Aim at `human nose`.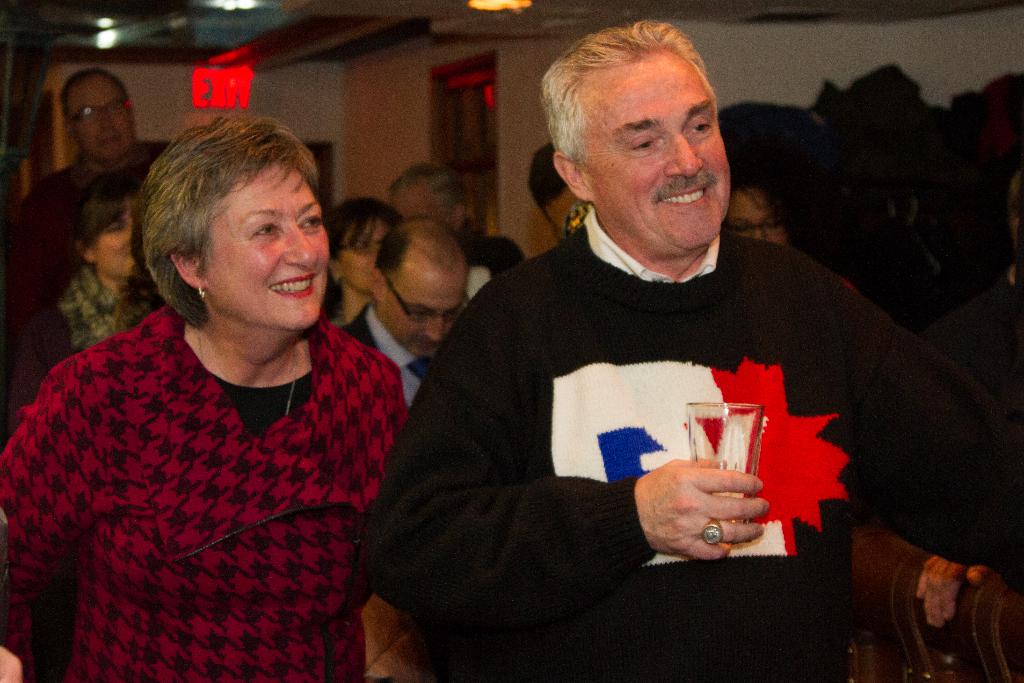
Aimed at select_region(751, 226, 767, 245).
